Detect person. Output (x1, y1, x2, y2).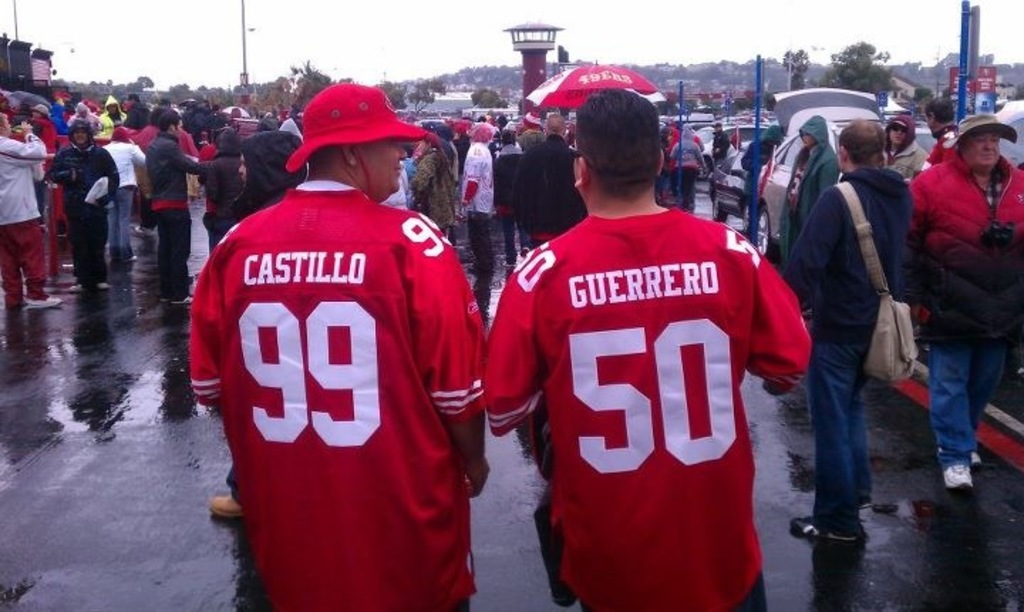
(212, 131, 304, 518).
